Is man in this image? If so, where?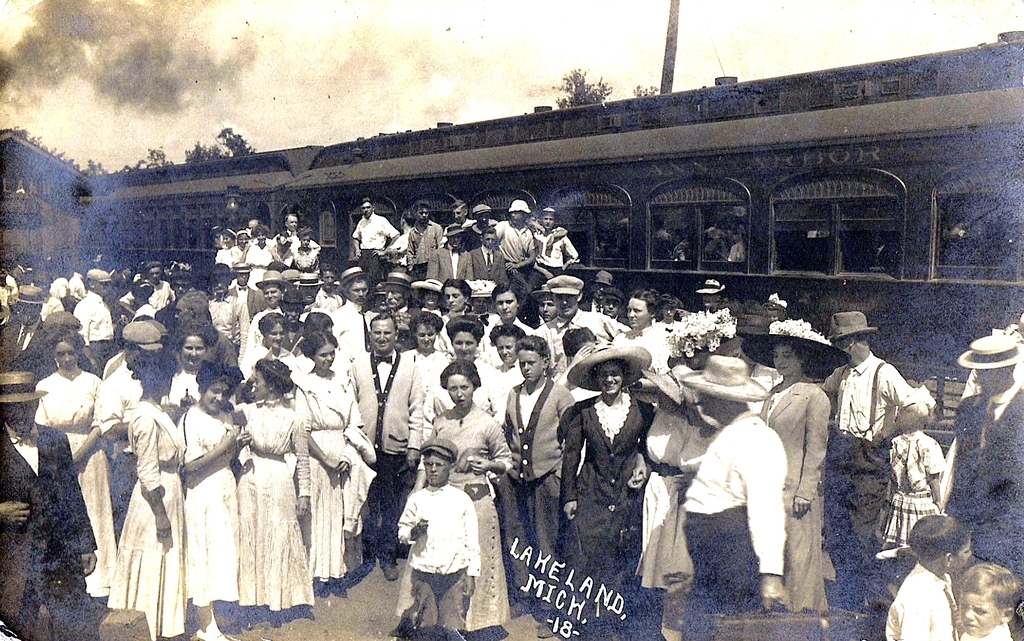
Yes, at {"x1": 351, "y1": 200, "x2": 400, "y2": 269}.
